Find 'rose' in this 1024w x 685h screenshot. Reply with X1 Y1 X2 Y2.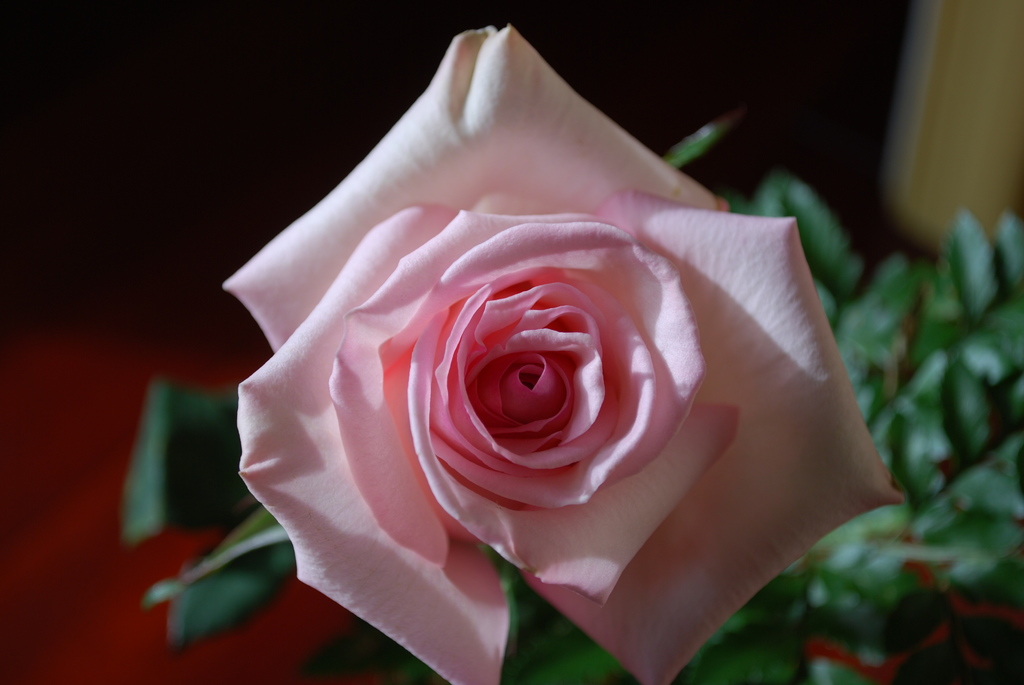
218 17 906 684.
